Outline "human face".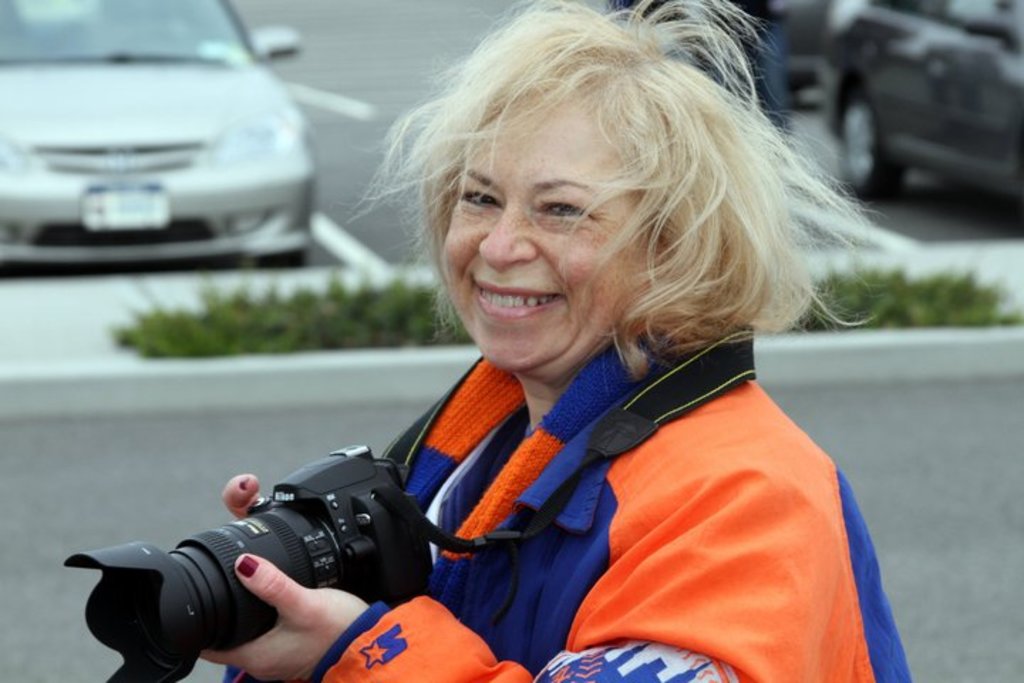
Outline: 444, 95, 660, 371.
